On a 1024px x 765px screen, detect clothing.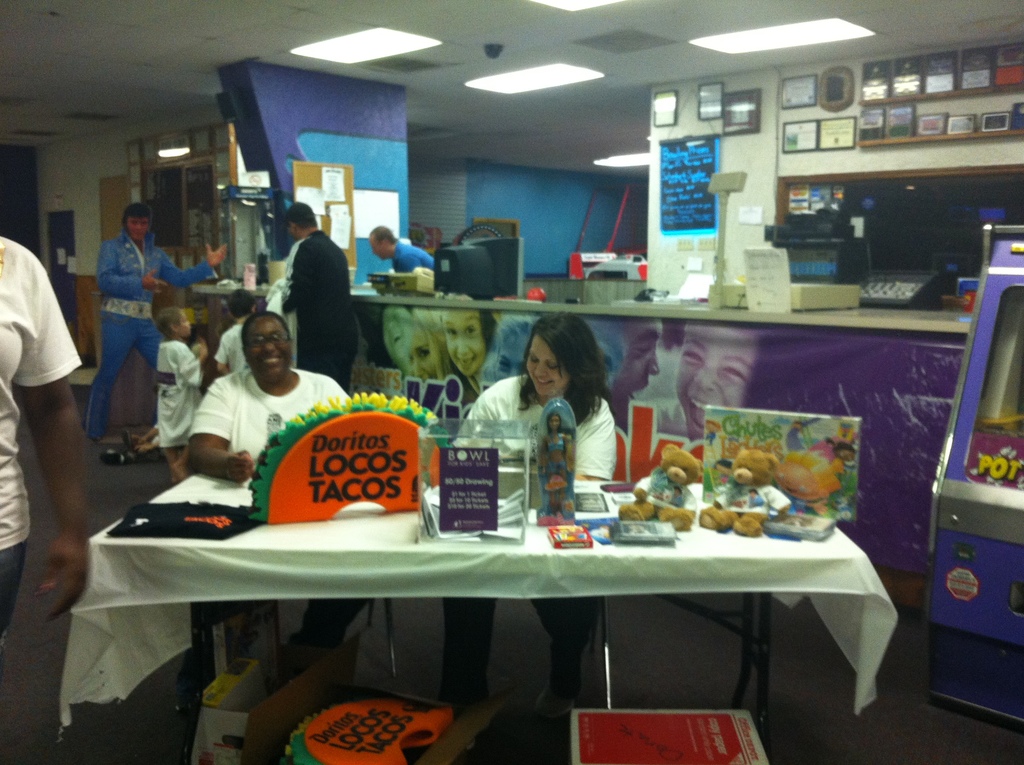
154 338 208 453.
